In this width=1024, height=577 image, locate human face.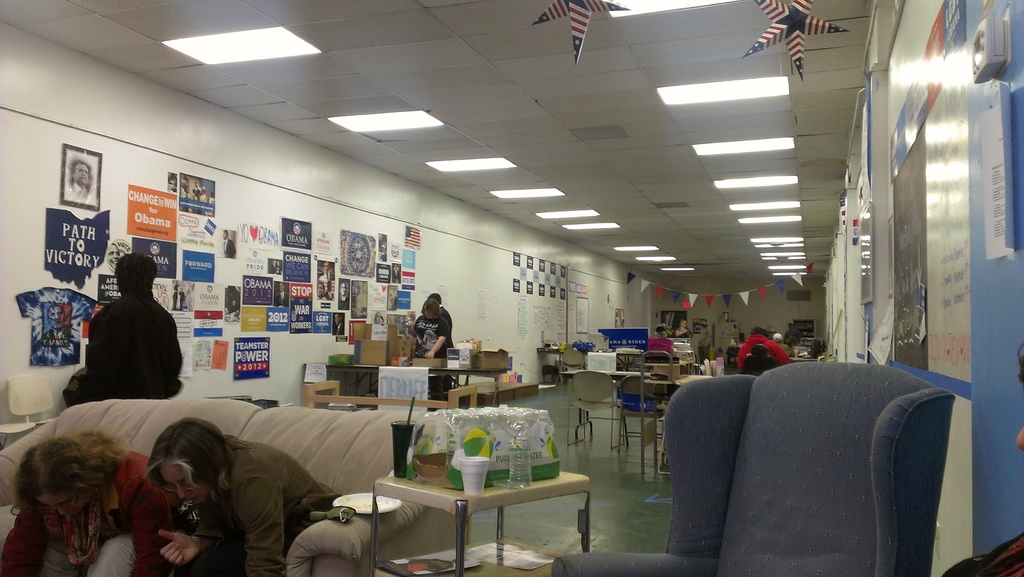
Bounding box: region(72, 164, 92, 188).
